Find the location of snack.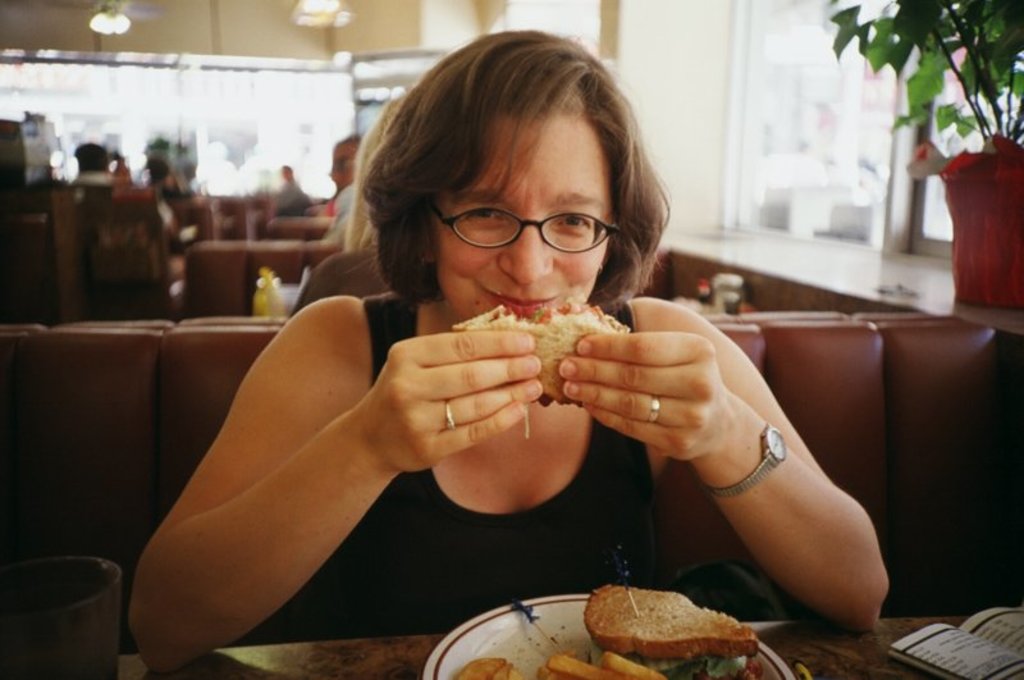
Location: <region>573, 574, 768, 679</region>.
